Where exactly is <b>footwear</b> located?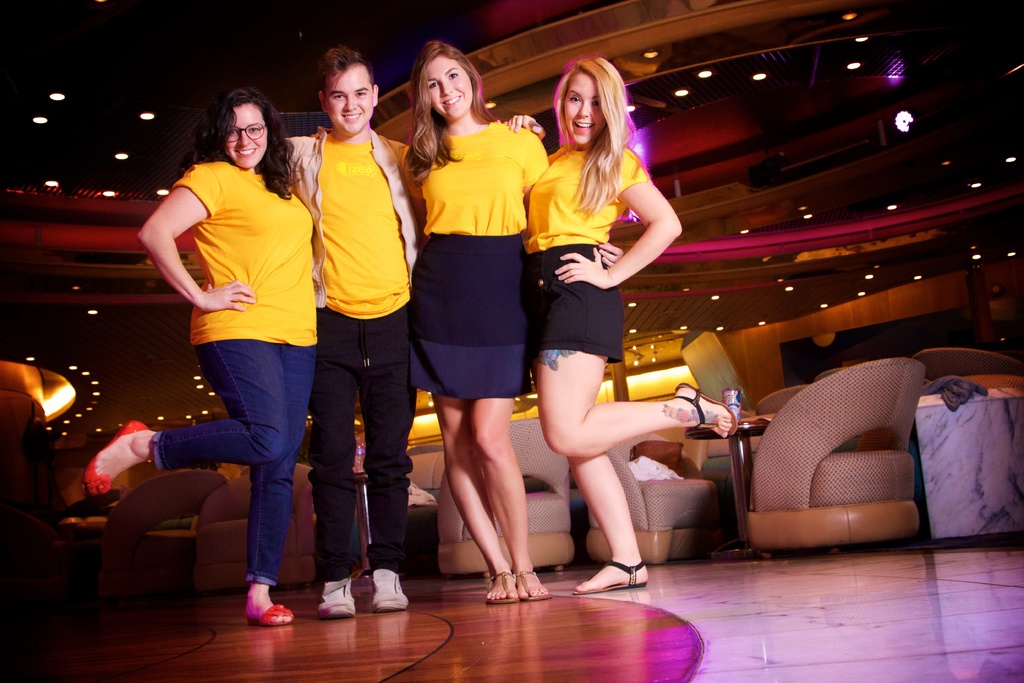
Its bounding box is <box>314,582,354,625</box>.
